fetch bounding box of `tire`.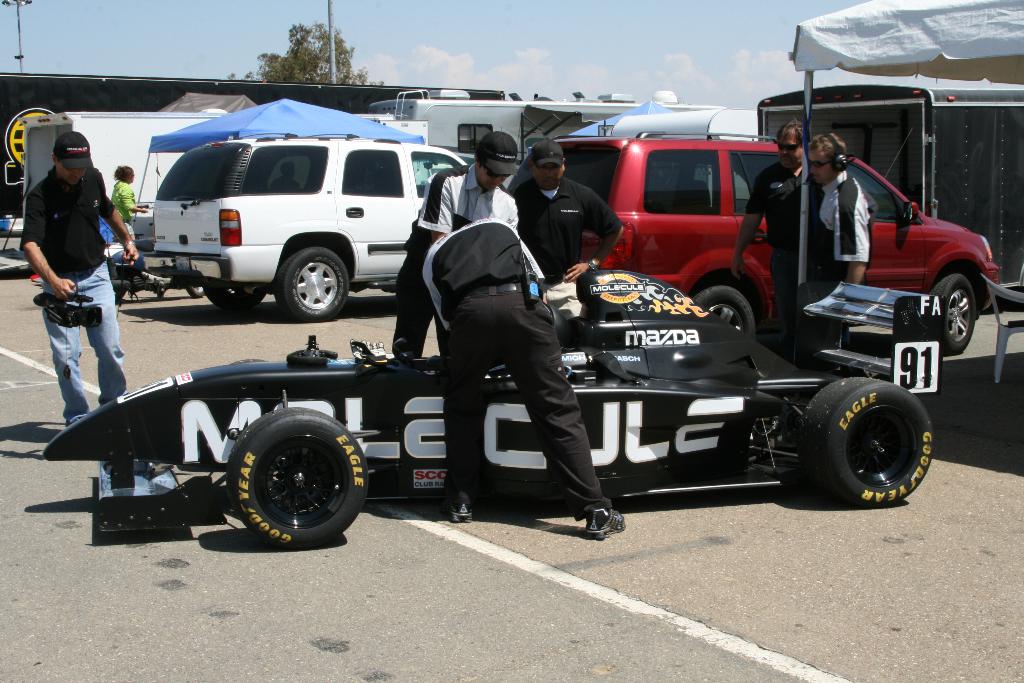
Bbox: x1=232, y1=409, x2=372, y2=550.
